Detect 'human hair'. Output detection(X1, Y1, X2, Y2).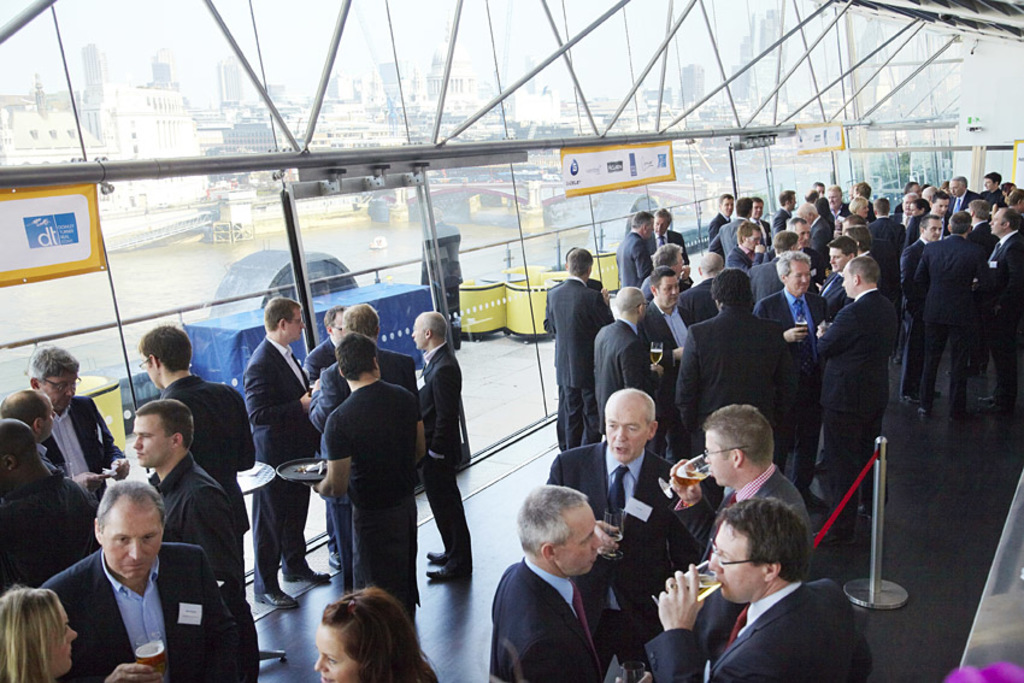
detection(824, 183, 846, 198).
